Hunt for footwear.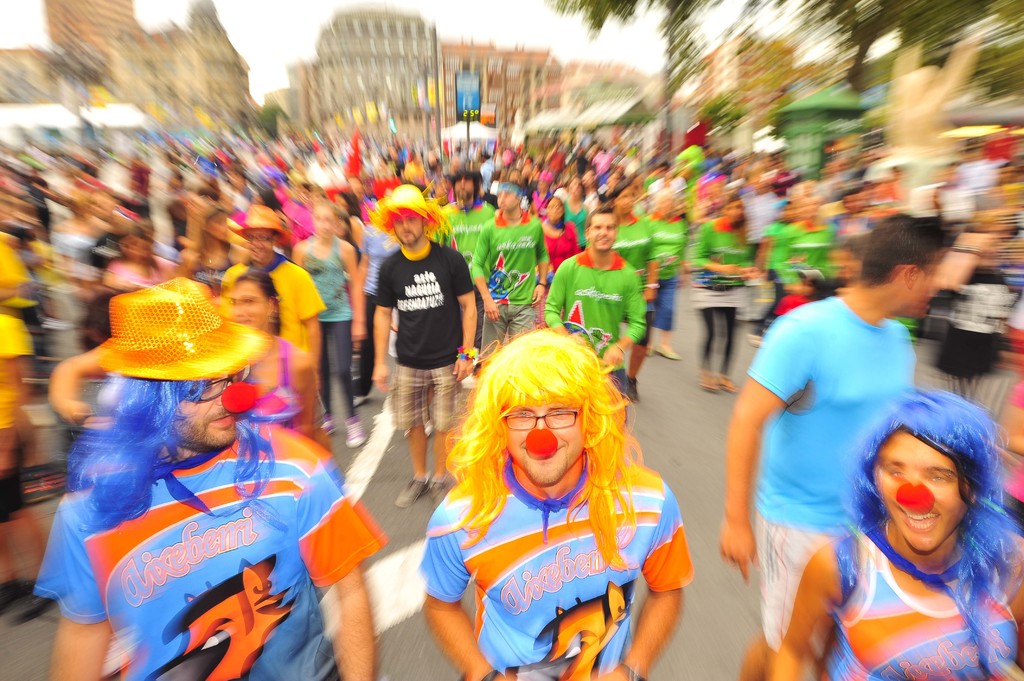
Hunted down at box(348, 414, 368, 445).
